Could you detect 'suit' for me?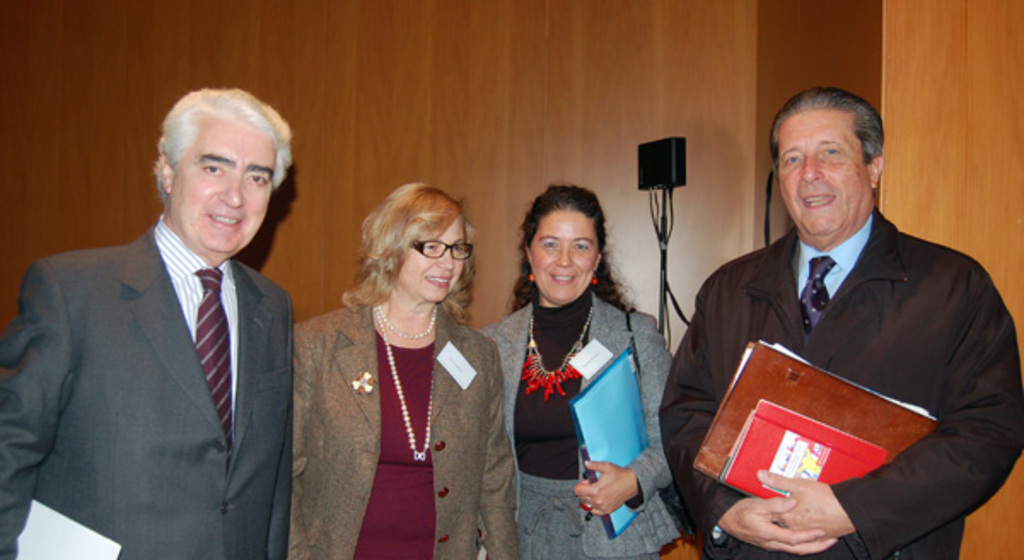
Detection result: [297, 300, 522, 558].
